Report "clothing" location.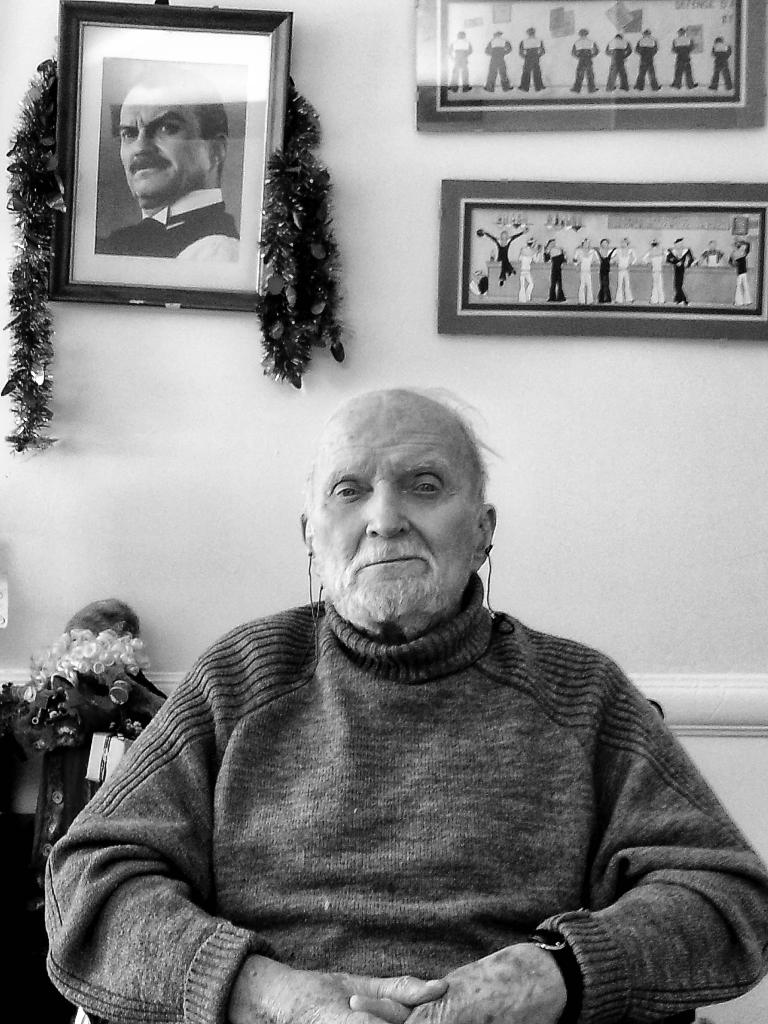
Report: x1=636, y1=35, x2=658, y2=89.
